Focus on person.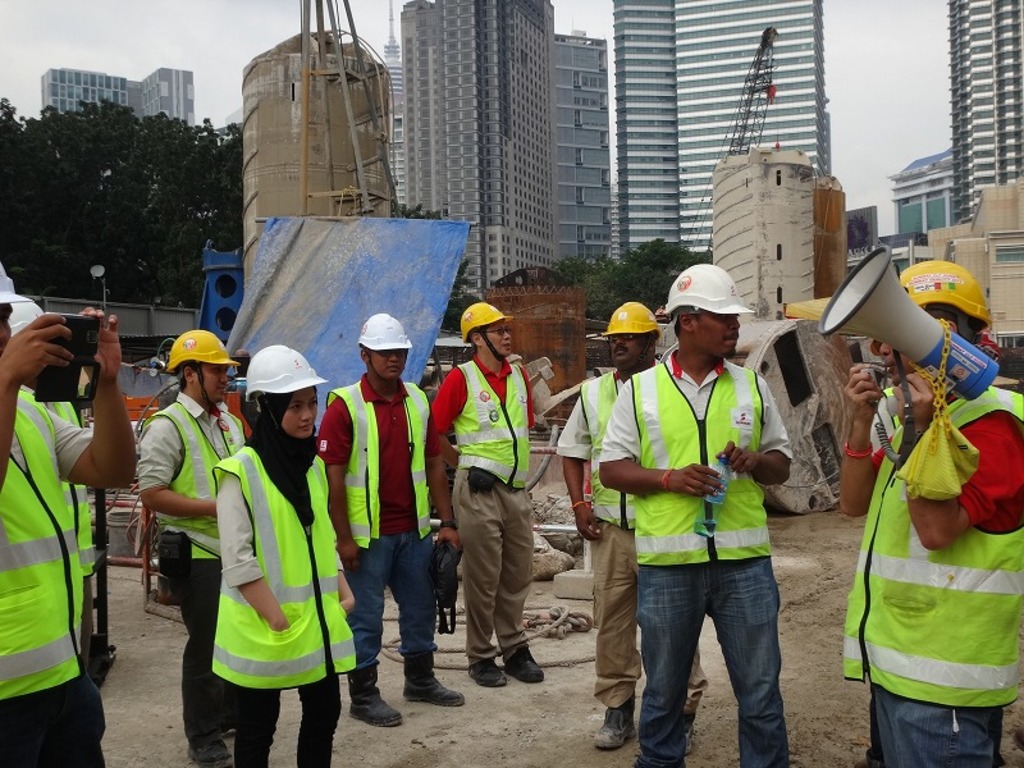
Focused at 558,301,707,755.
